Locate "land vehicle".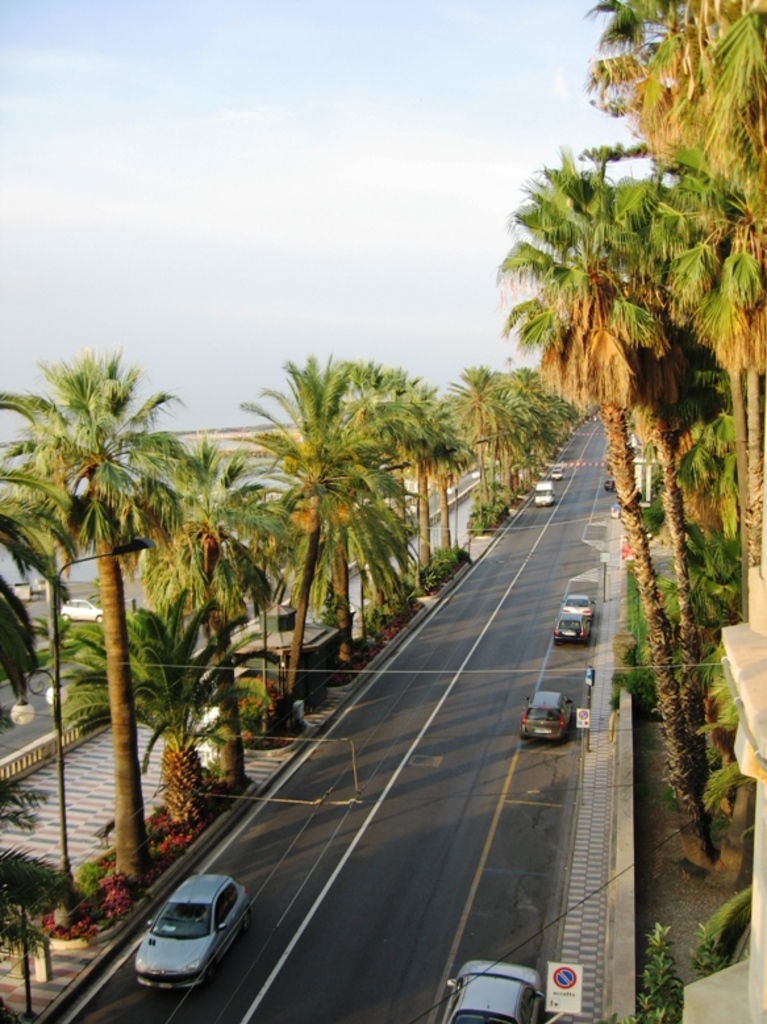
Bounding box: 550,474,562,476.
